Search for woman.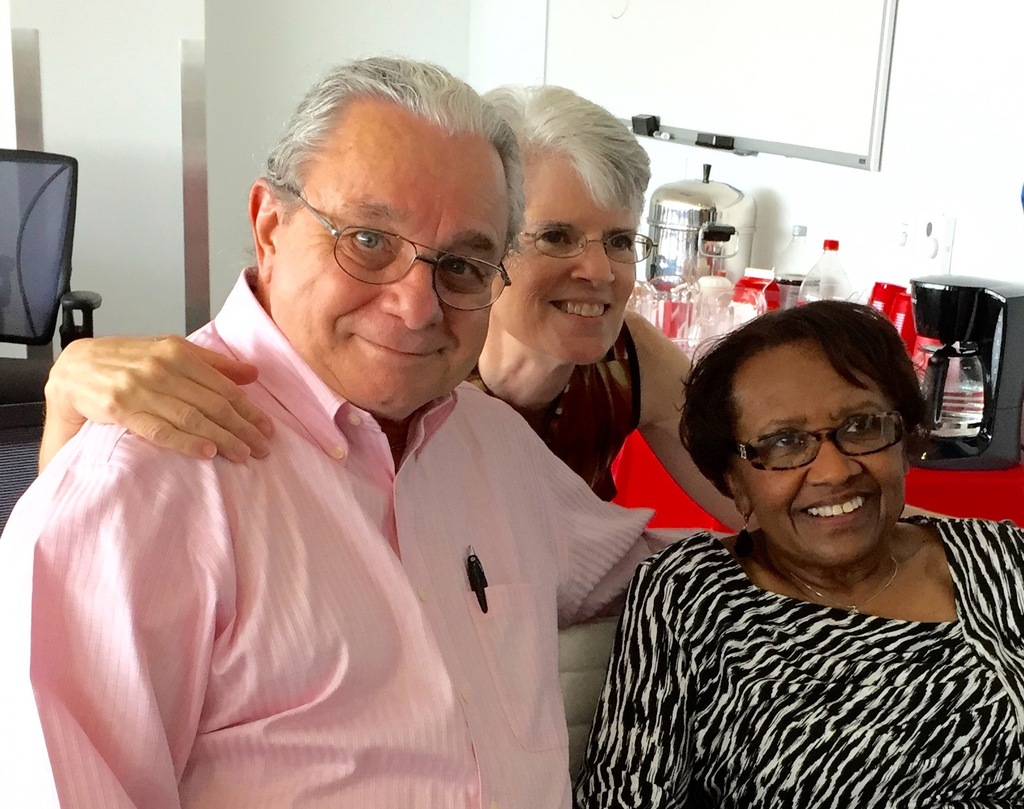
Found at <bbox>585, 269, 1019, 804</bbox>.
